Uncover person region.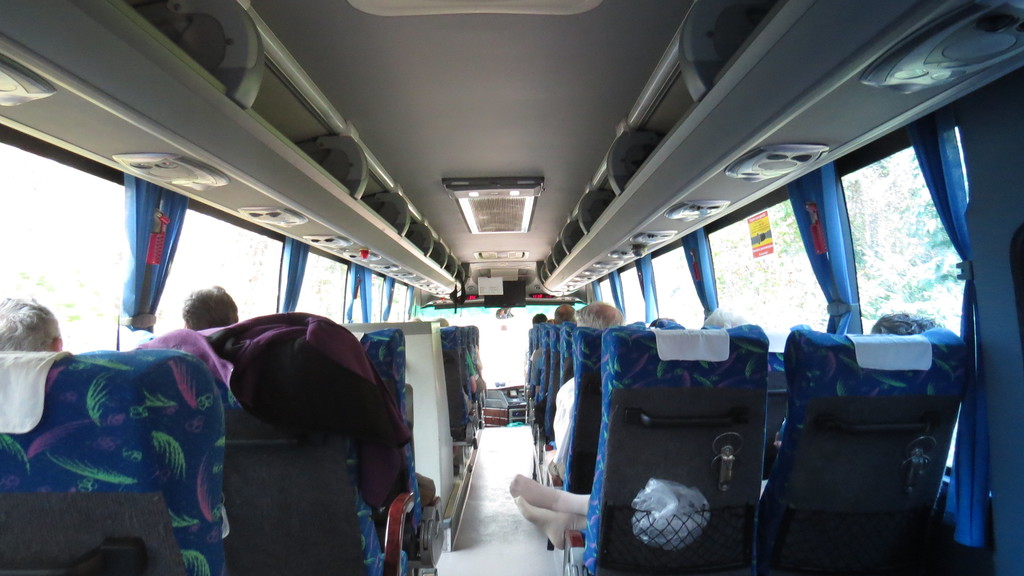
Uncovered: <region>3, 298, 84, 372</region>.
